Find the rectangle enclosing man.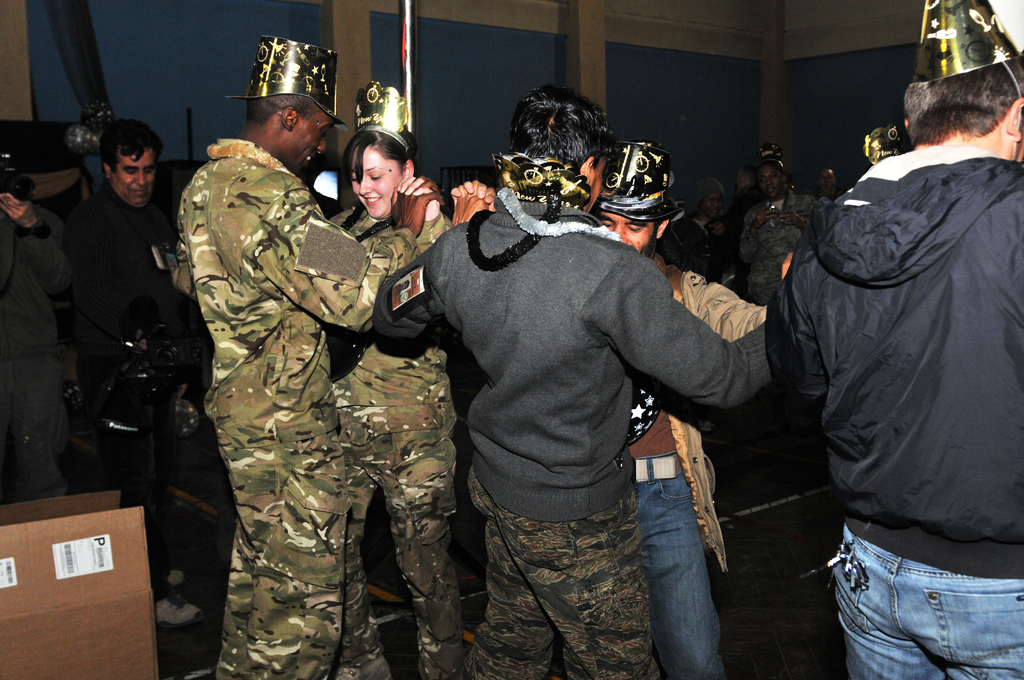
box=[370, 83, 779, 679].
